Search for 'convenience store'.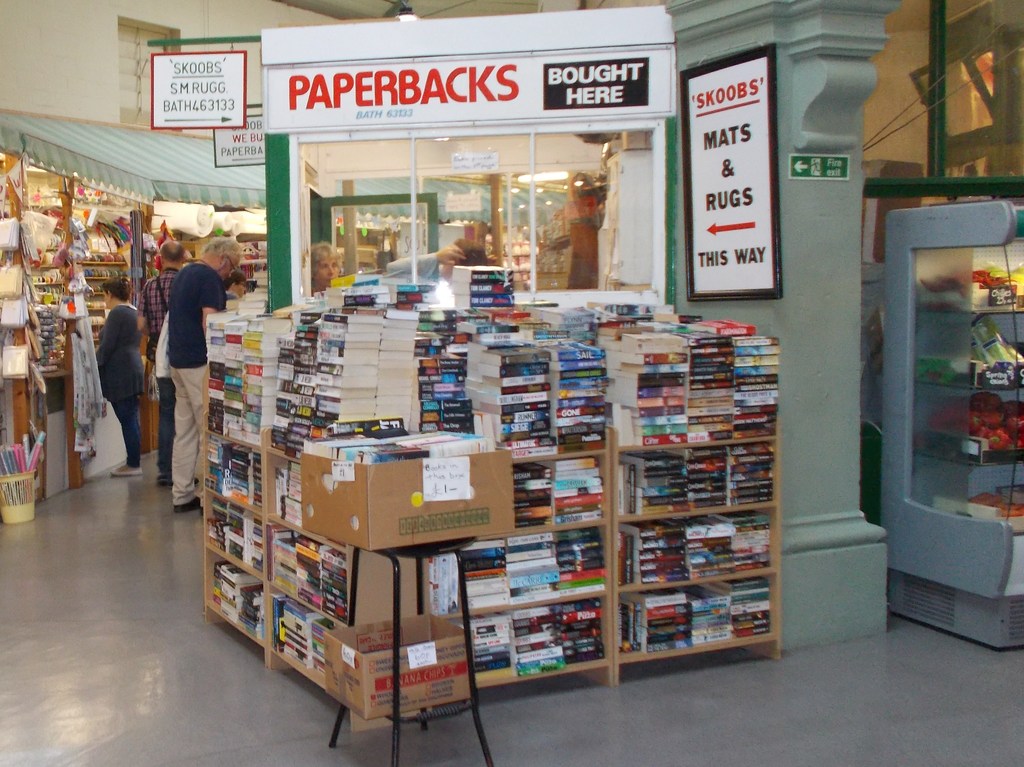
Found at <box>0,0,1023,766</box>.
